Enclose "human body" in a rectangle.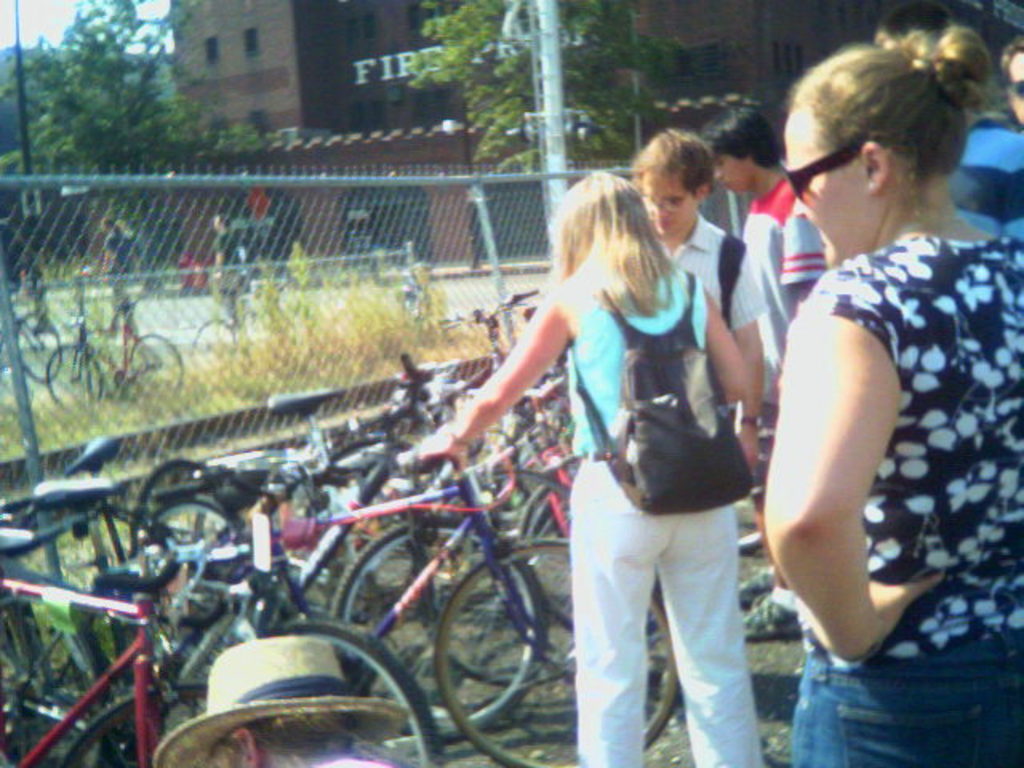
(x1=946, y1=104, x2=1022, y2=253).
